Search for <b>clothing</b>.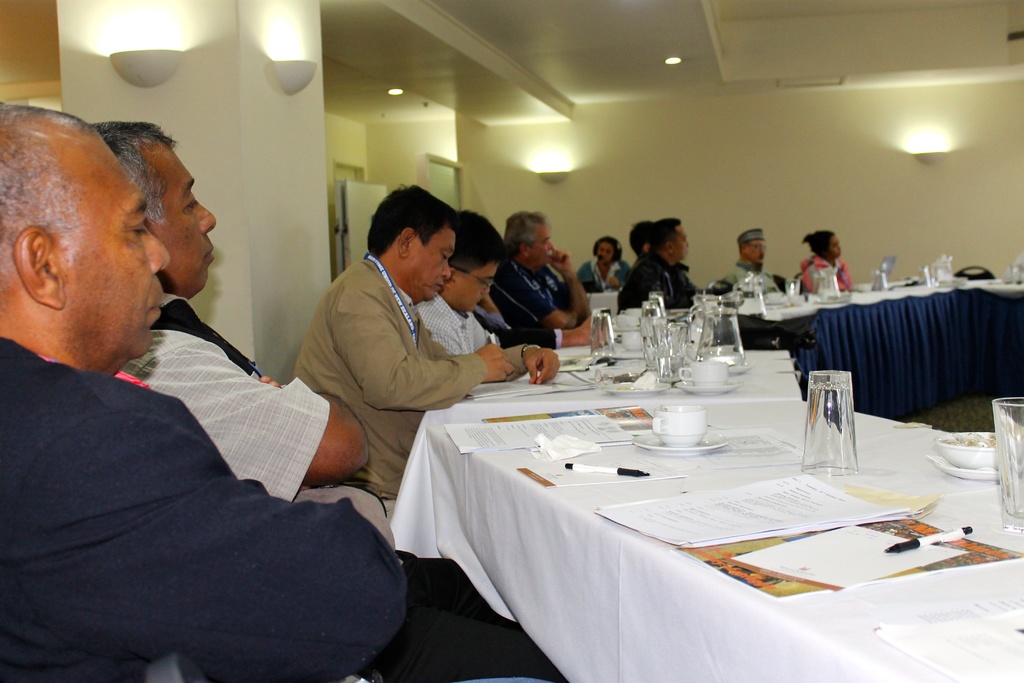
Found at <box>799,256,854,297</box>.
